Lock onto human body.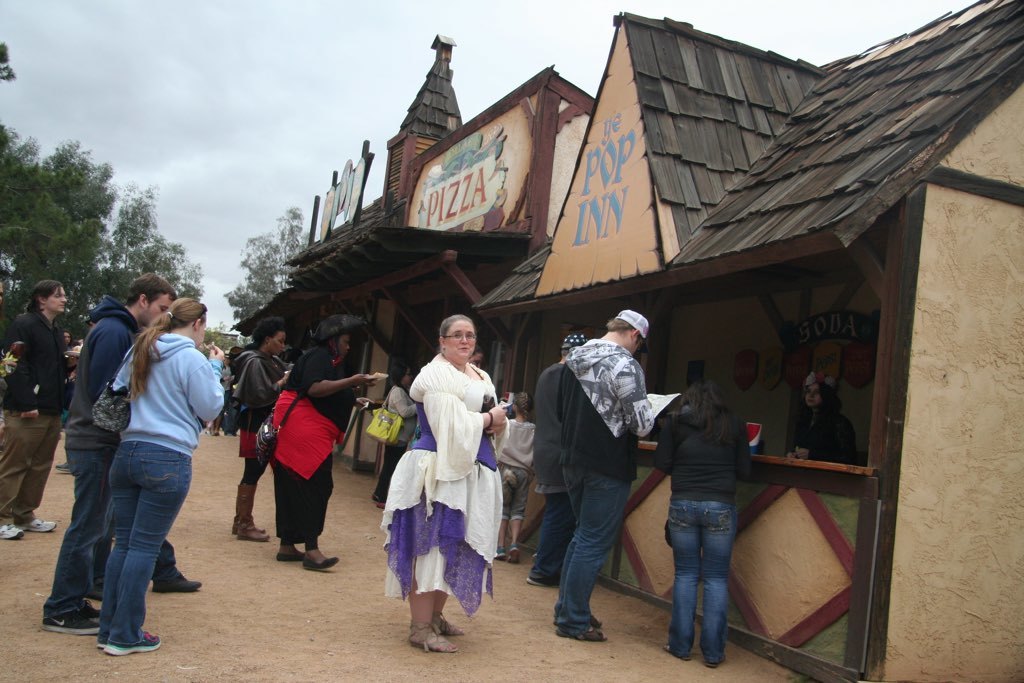
Locked: bbox(783, 399, 861, 465).
